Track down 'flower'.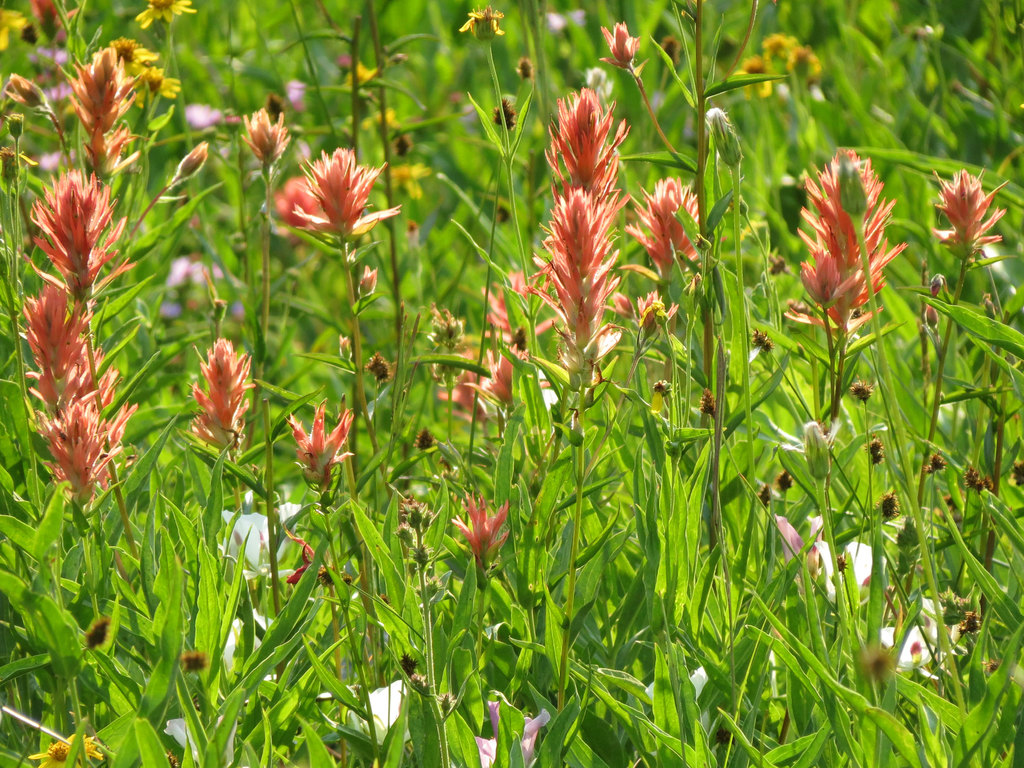
Tracked to {"x1": 151, "y1": 243, "x2": 255, "y2": 330}.
